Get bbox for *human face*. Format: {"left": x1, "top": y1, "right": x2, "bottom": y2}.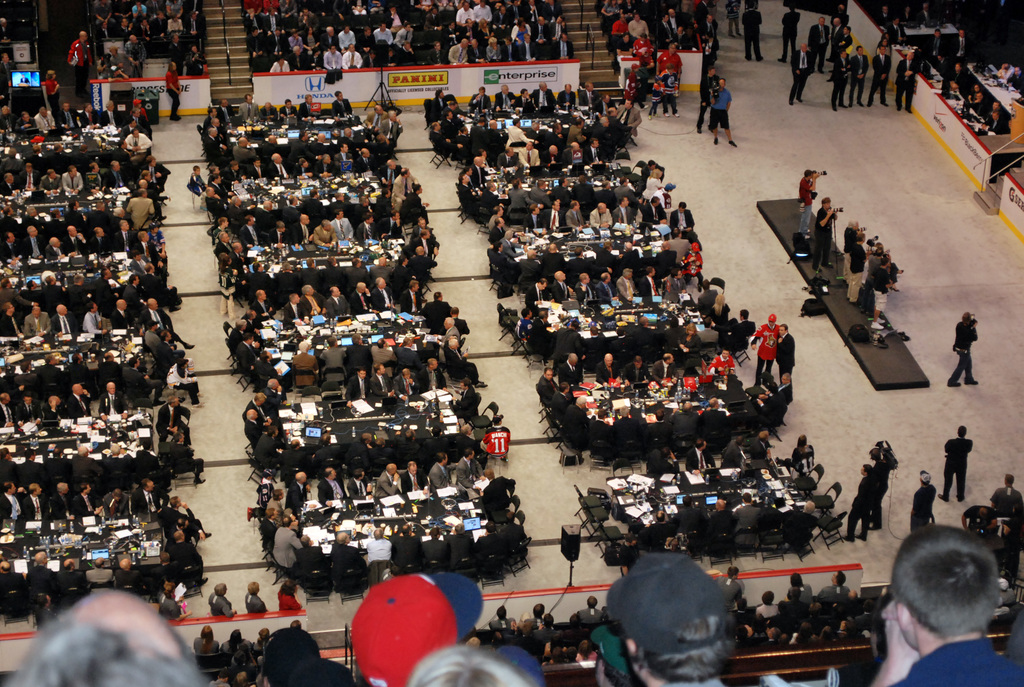
{"left": 625, "top": 99, "right": 633, "bottom": 109}.
